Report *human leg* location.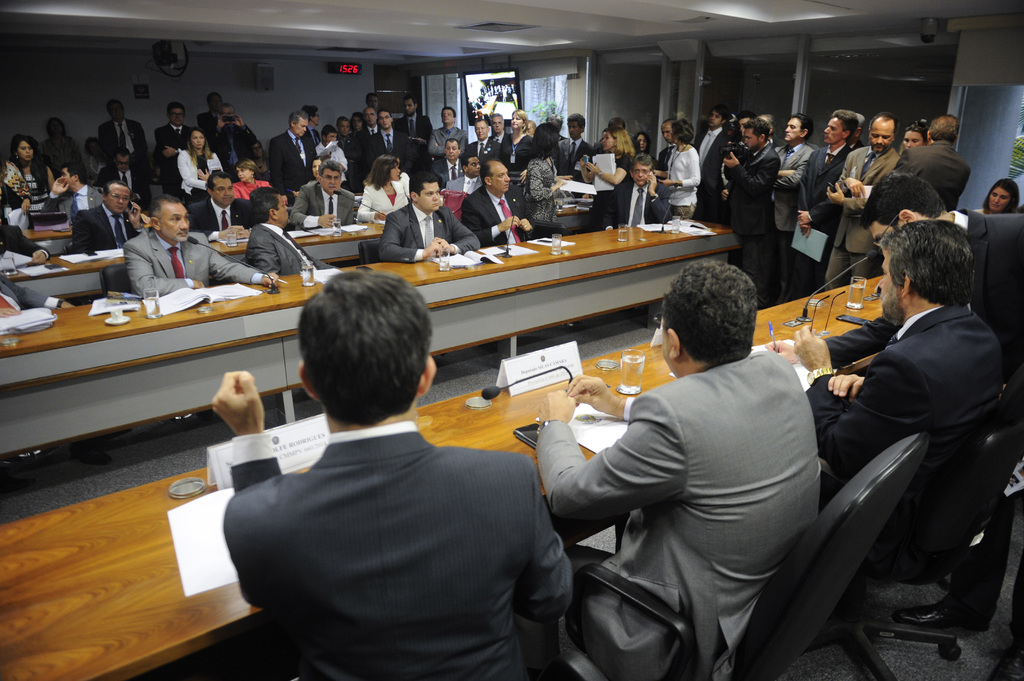
Report: Rect(820, 246, 852, 291).
